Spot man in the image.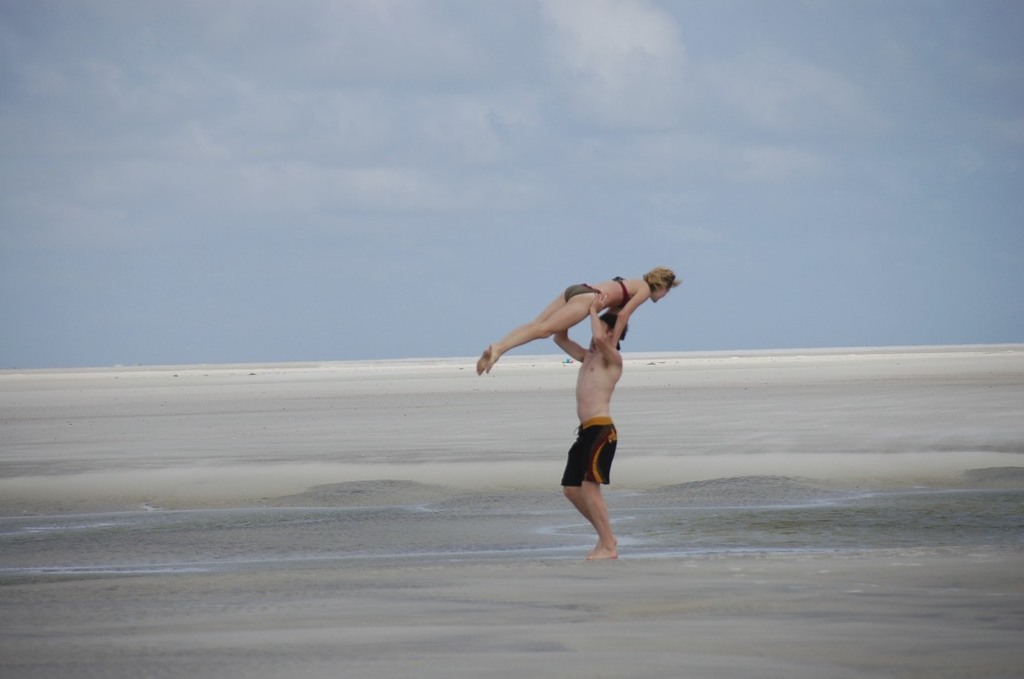
man found at region(551, 290, 635, 561).
